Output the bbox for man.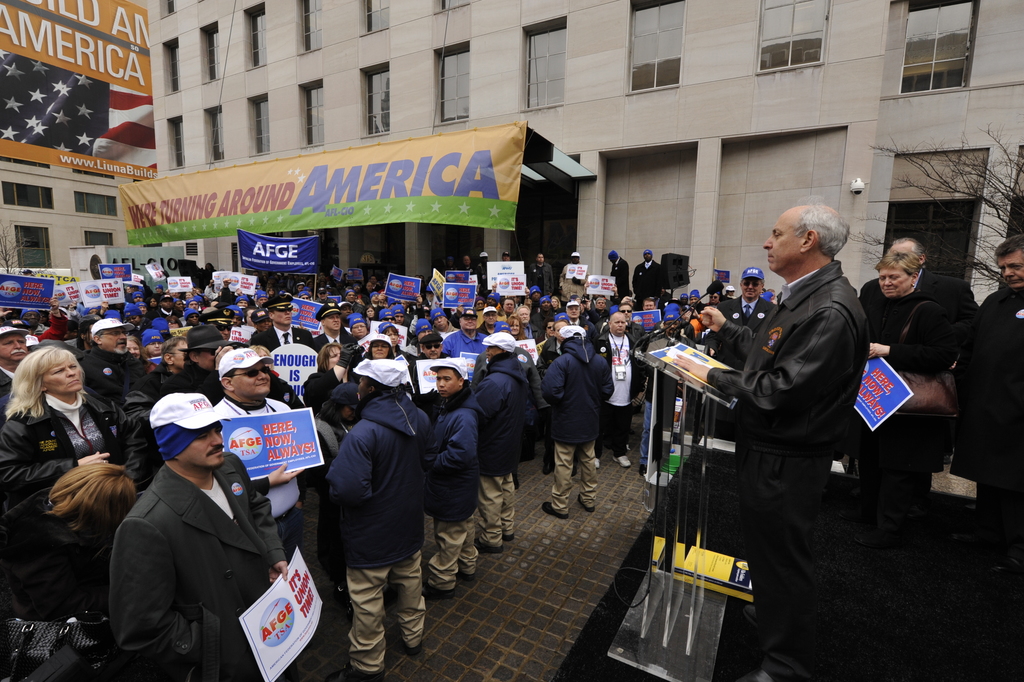
crop(640, 309, 698, 476).
